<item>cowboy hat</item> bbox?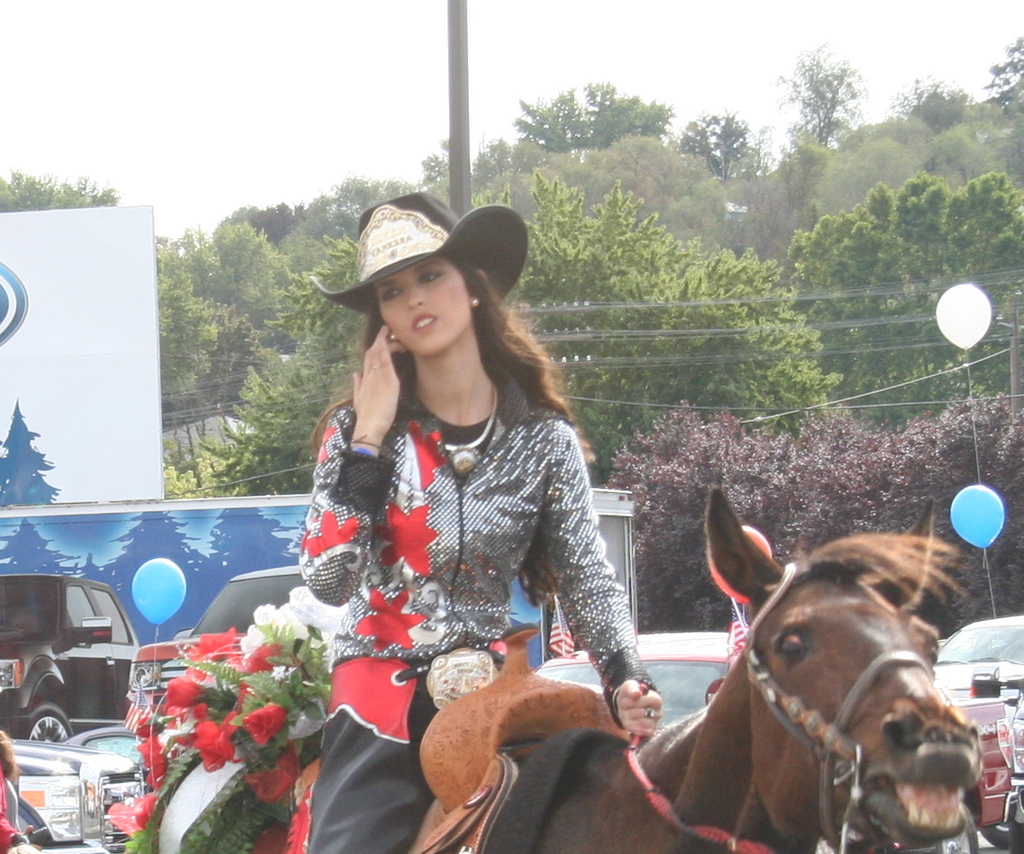
bbox=(306, 189, 517, 350)
